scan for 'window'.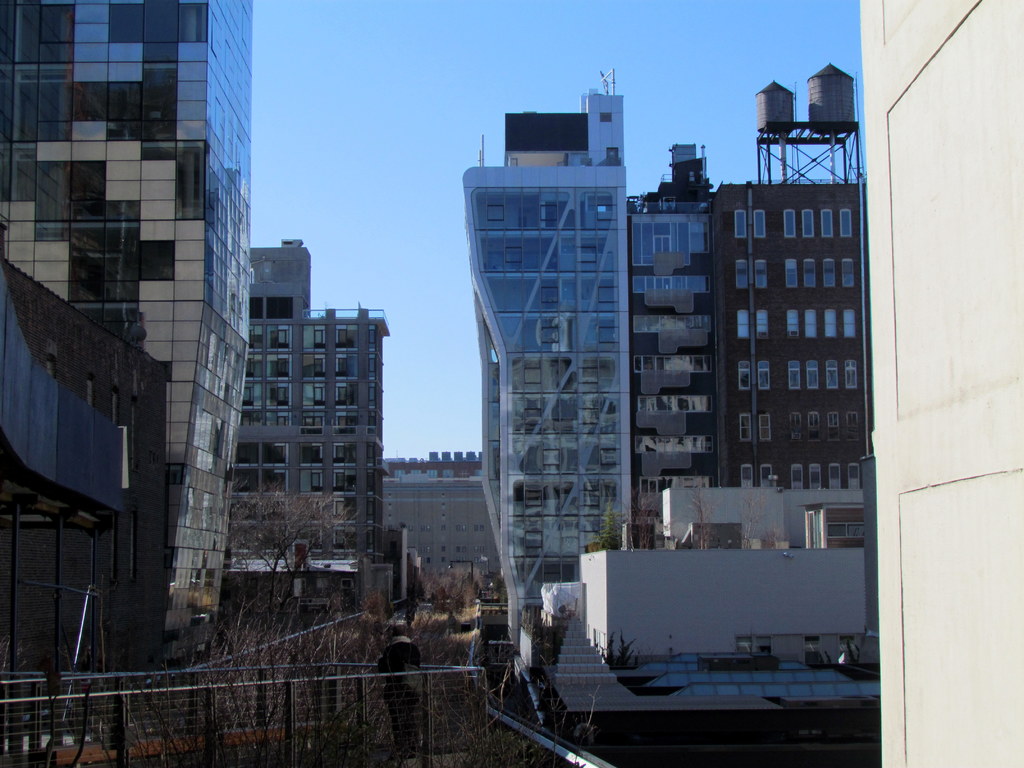
Scan result: box=[792, 410, 800, 442].
